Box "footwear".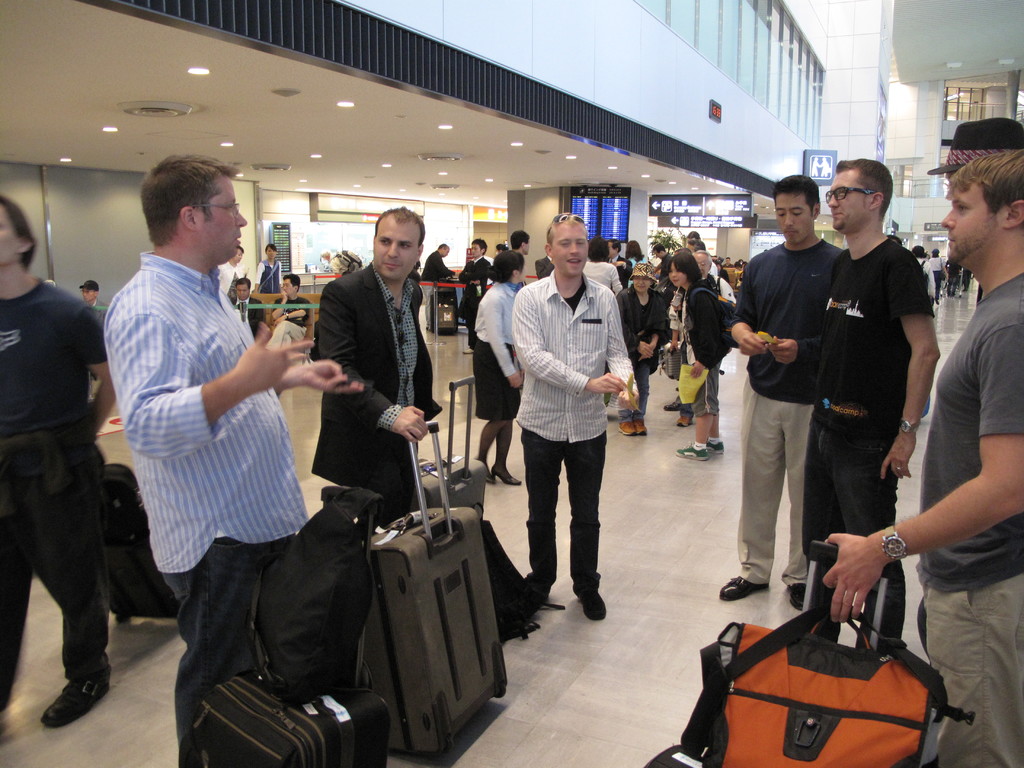
bbox(673, 447, 705, 461).
